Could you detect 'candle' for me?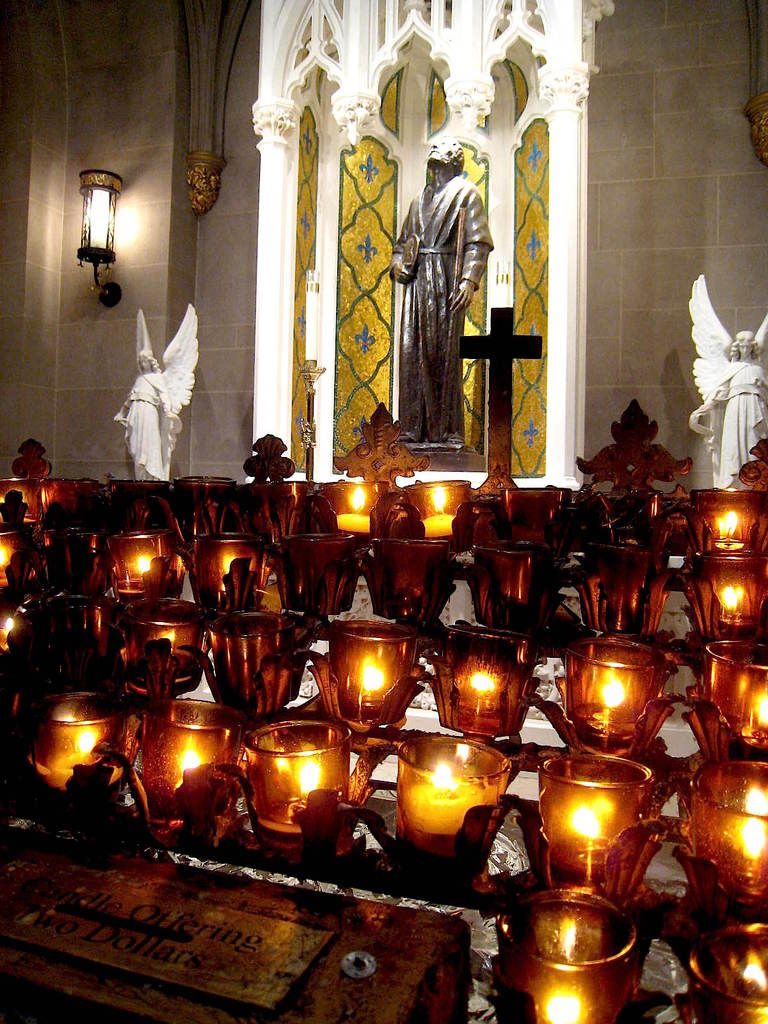
Detection result: box(703, 636, 767, 750).
